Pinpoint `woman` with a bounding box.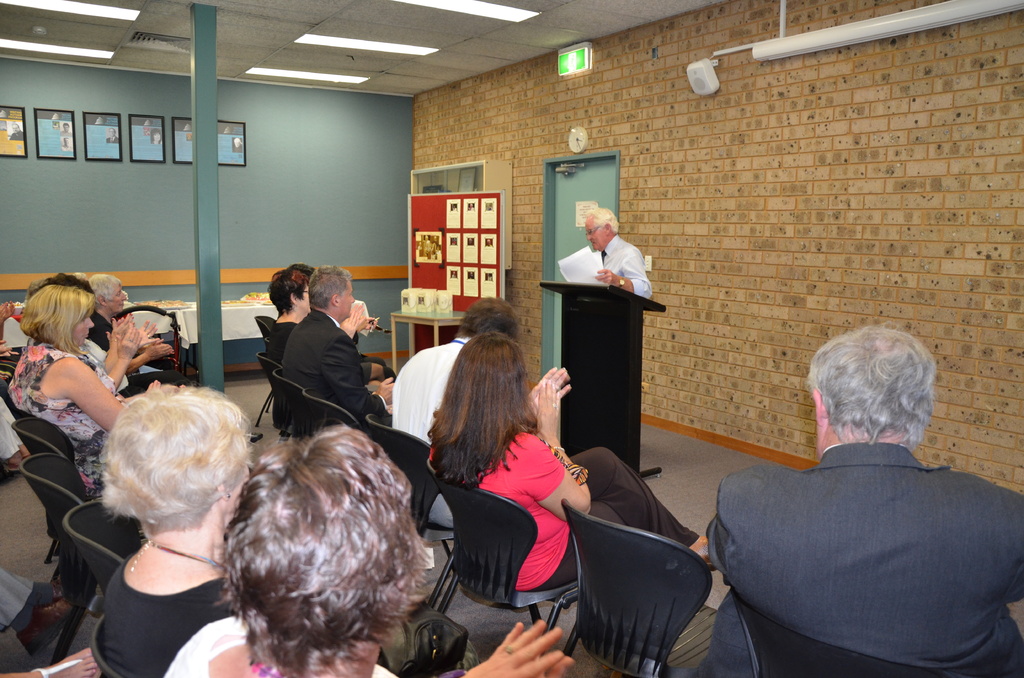
bbox(8, 280, 127, 499).
